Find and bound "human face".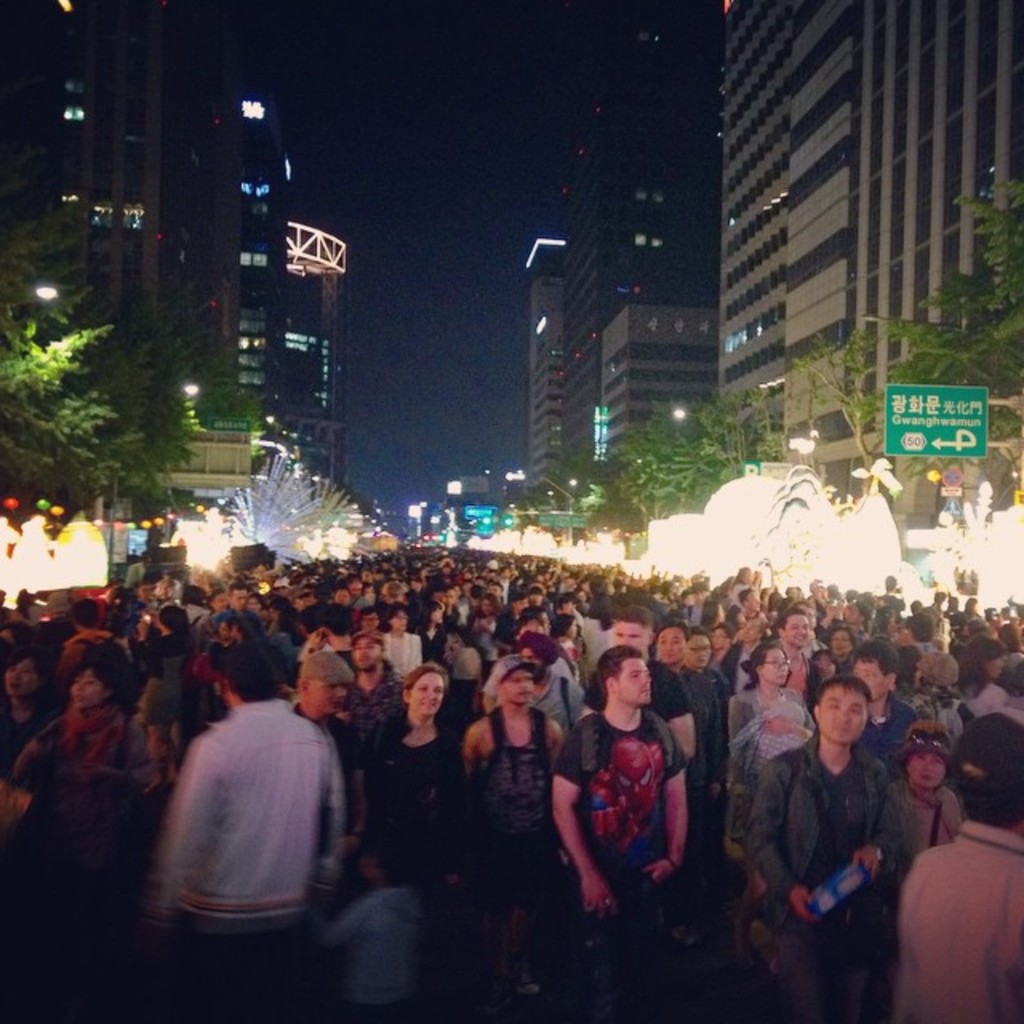
Bound: Rect(608, 622, 648, 661).
